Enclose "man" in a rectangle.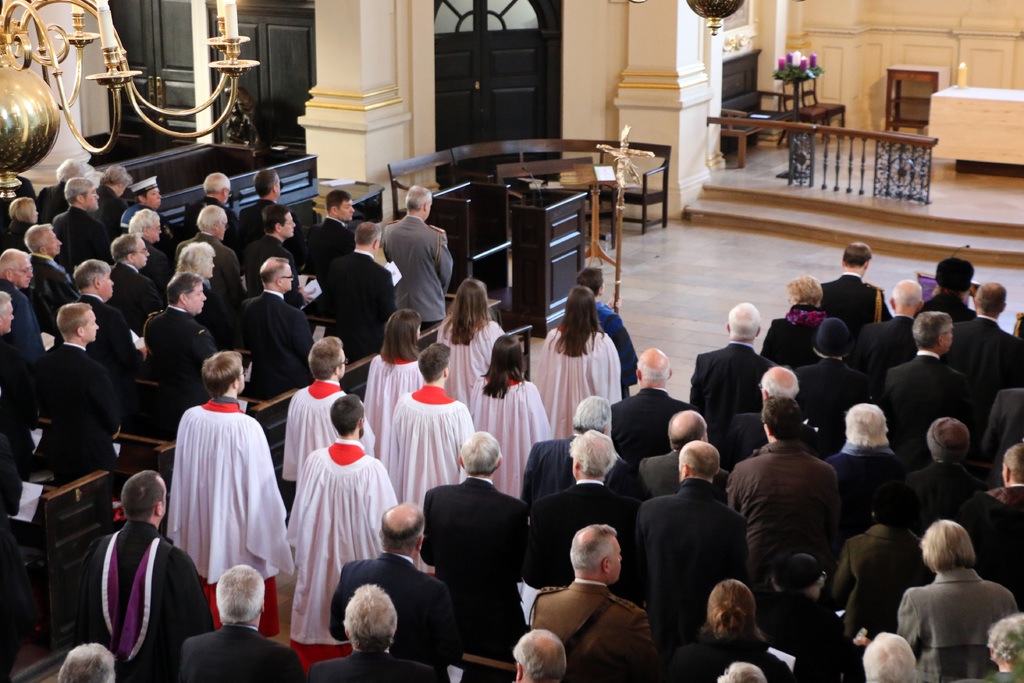
886/308/981/450.
